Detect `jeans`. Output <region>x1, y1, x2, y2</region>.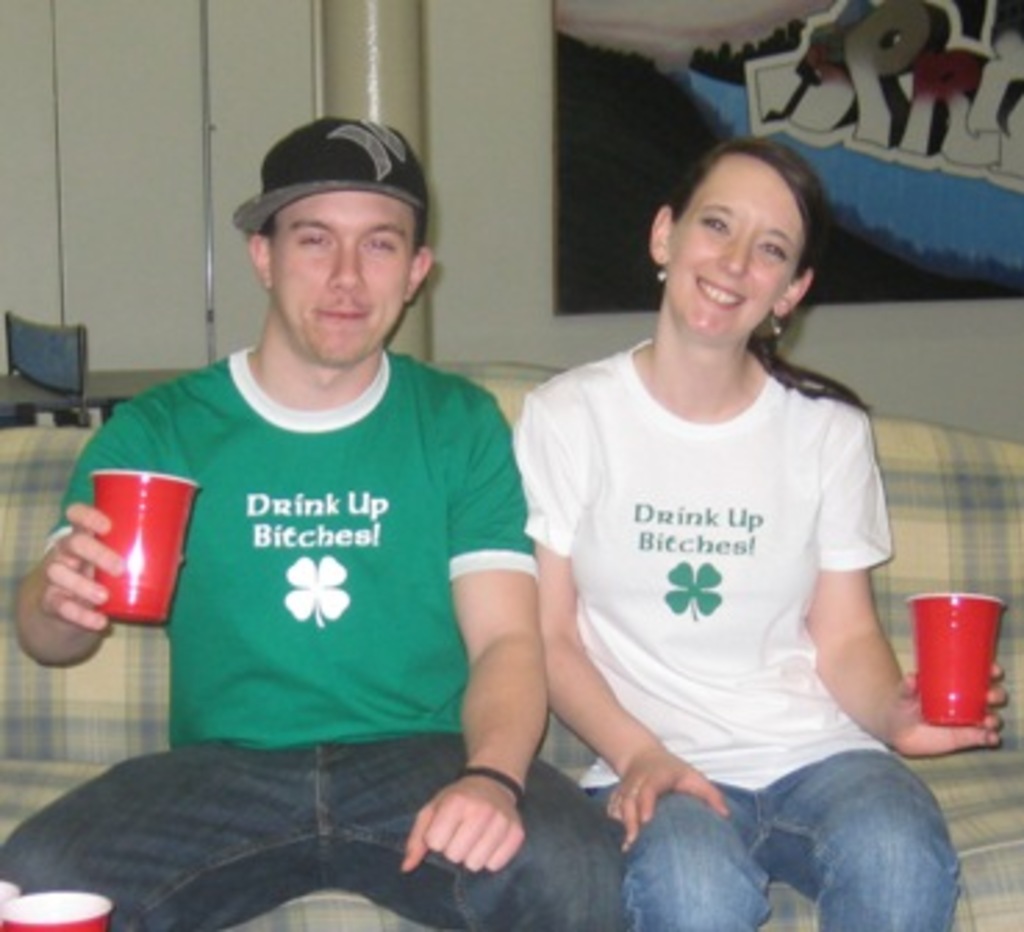
<region>566, 743, 968, 929</region>.
